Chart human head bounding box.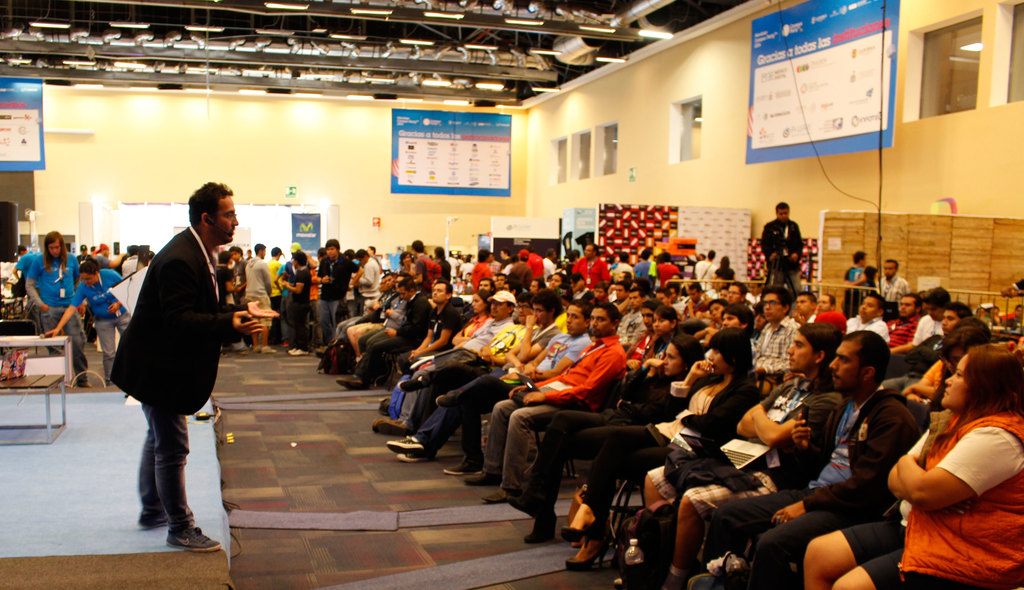
Charted: crop(618, 253, 630, 265).
